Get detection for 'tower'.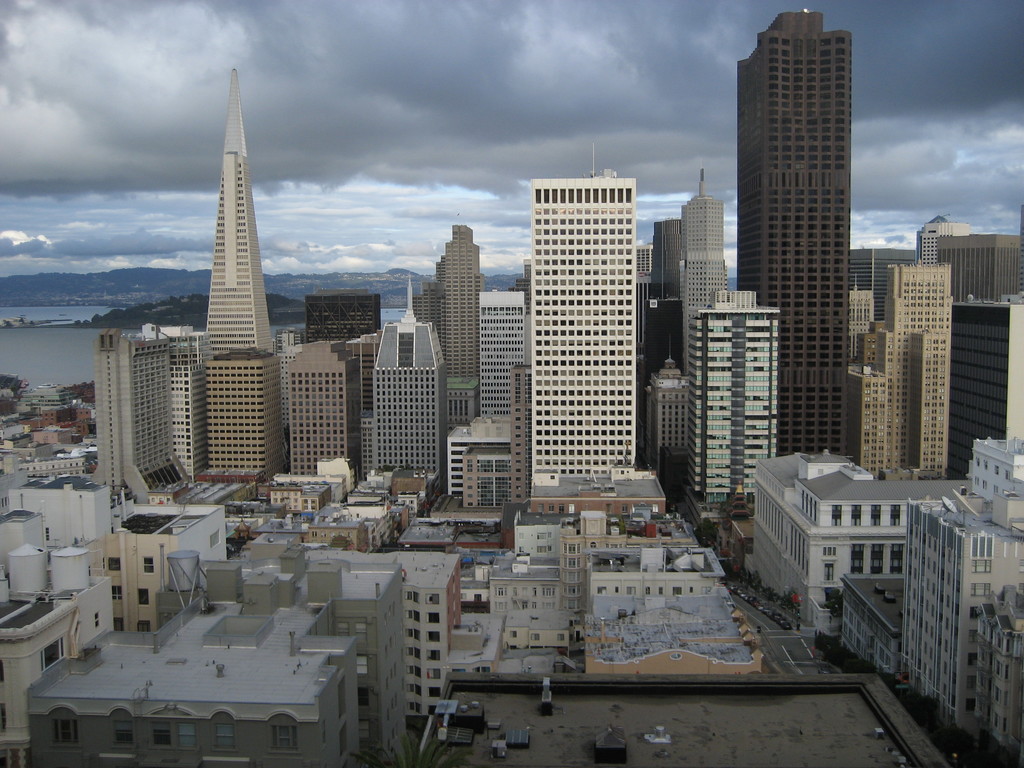
Detection: (left=287, top=340, right=360, bottom=482).
